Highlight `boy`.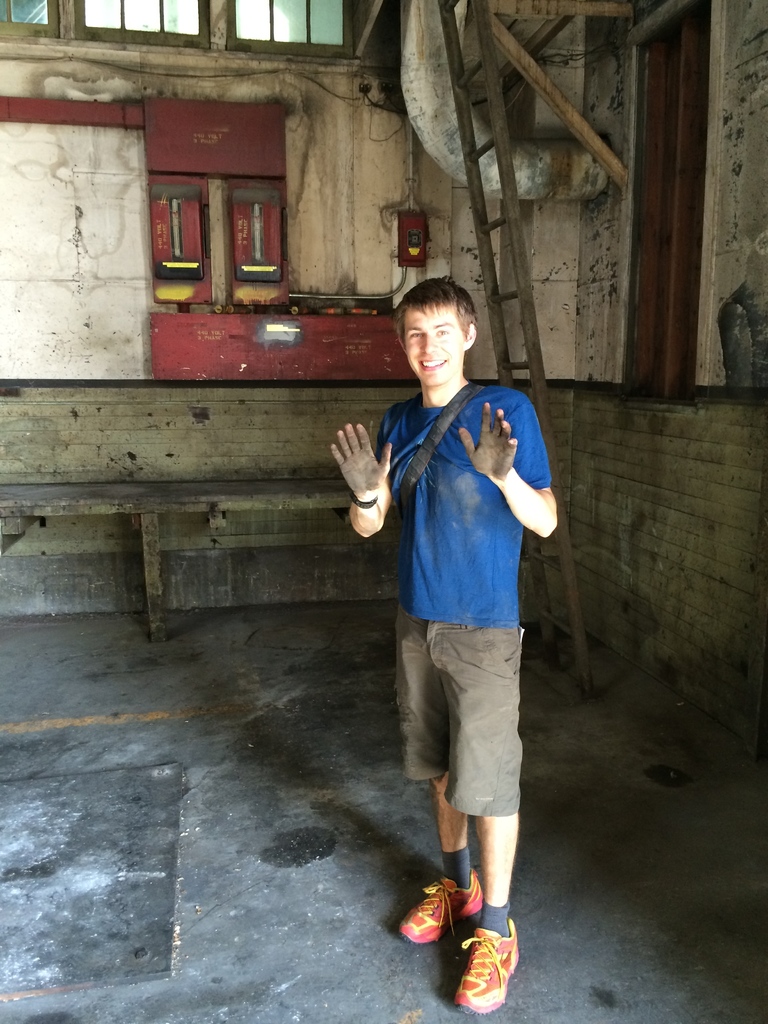
Highlighted region: l=330, t=273, r=557, b=1012.
